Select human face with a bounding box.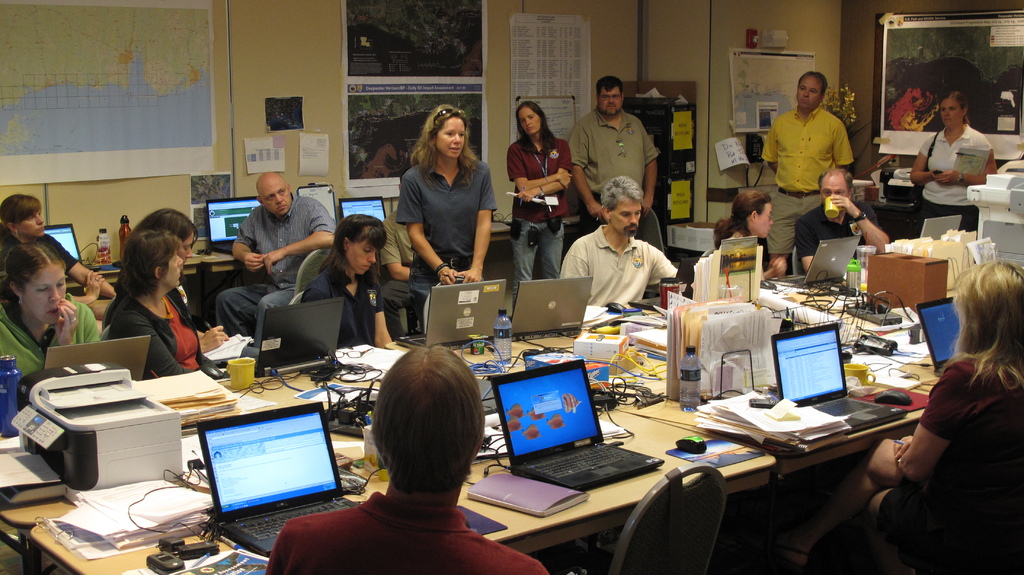
{"left": 13, "top": 211, "right": 42, "bottom": 239}.
